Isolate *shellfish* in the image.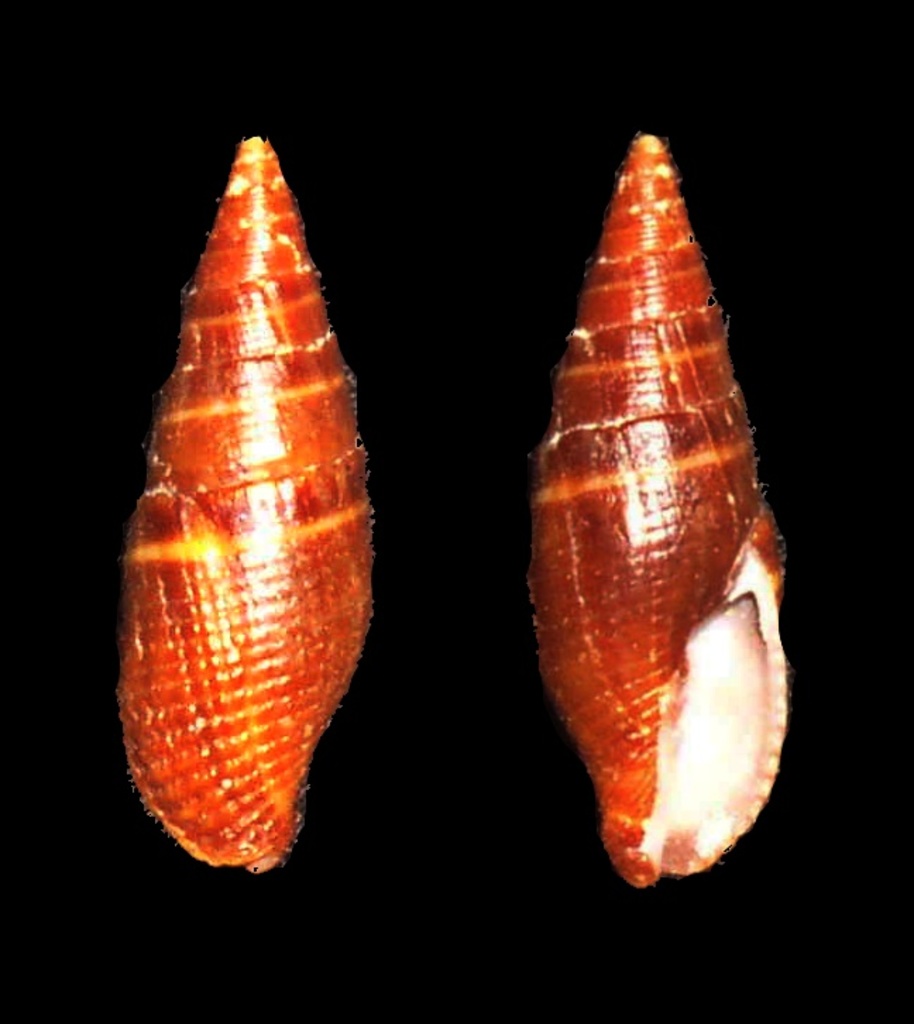
Isolated region: [x1=519, y1=117, x2=801, y2=890].
